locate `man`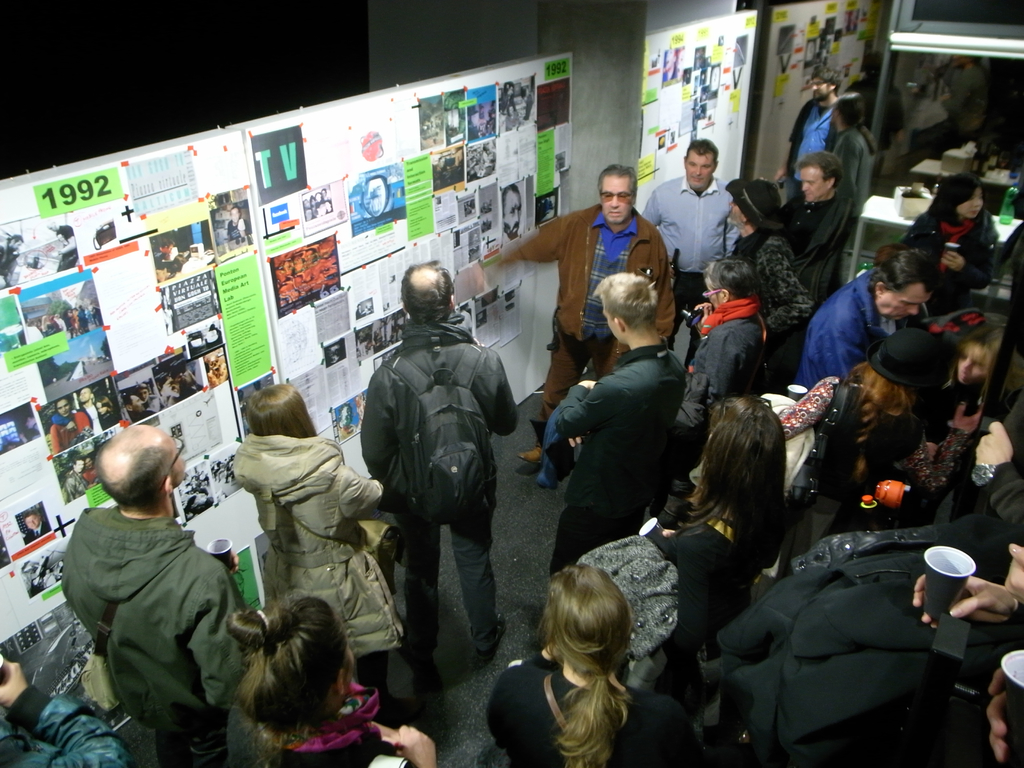
794/242/948/420
